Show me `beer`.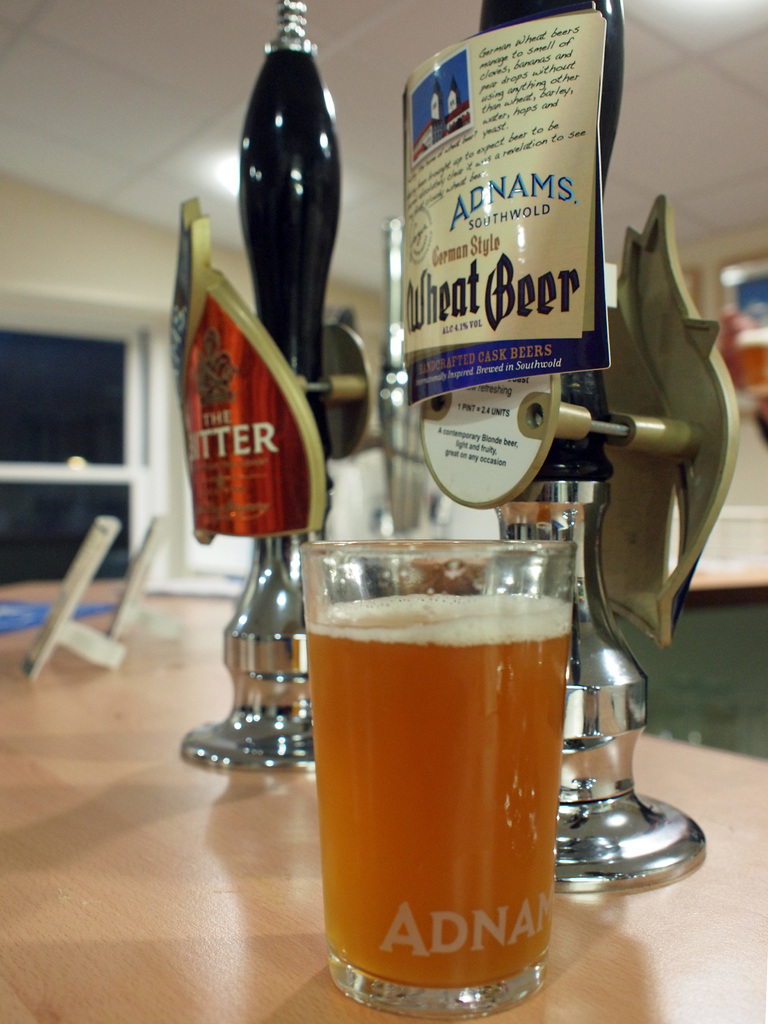
`beer` is here: rect(306, 593, 568, 991).
